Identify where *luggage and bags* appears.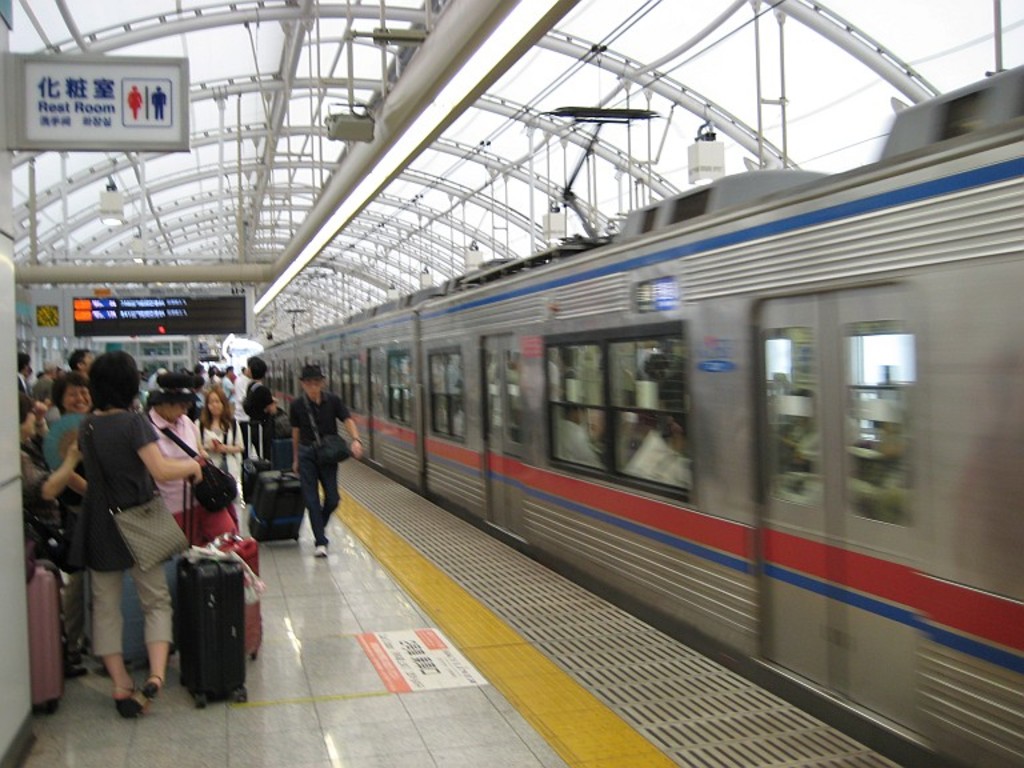
Appears at locate(241, 420, 273, 493).
